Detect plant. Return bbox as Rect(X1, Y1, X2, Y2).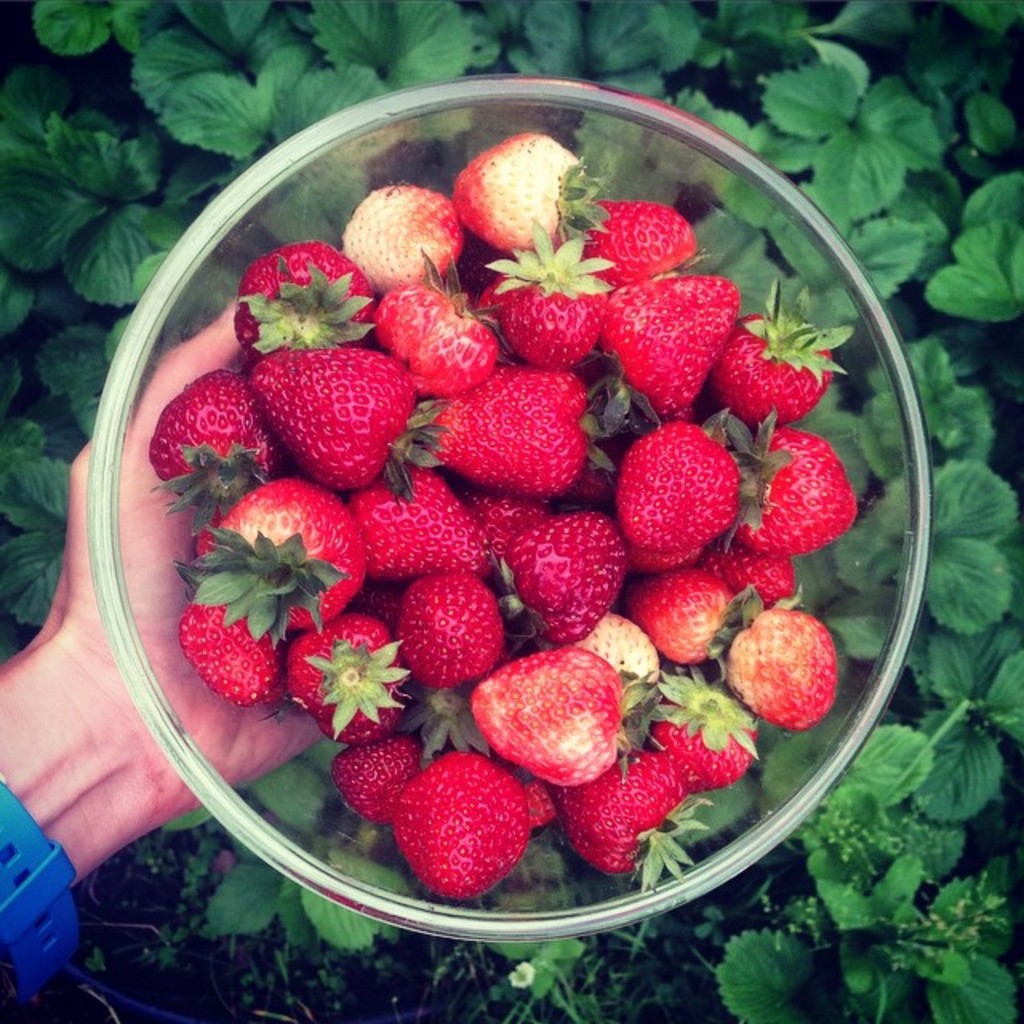
Rect(550, 158, 610, 230).
